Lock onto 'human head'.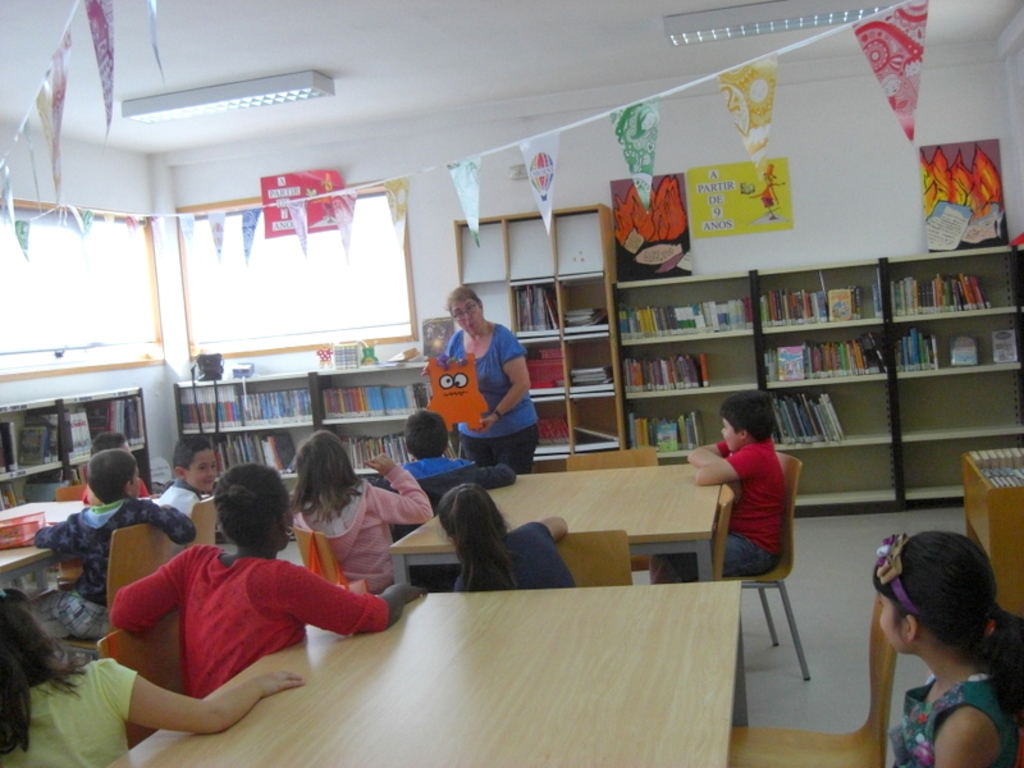
Locked: [left=719, top=385, right=773, bottom=453].
